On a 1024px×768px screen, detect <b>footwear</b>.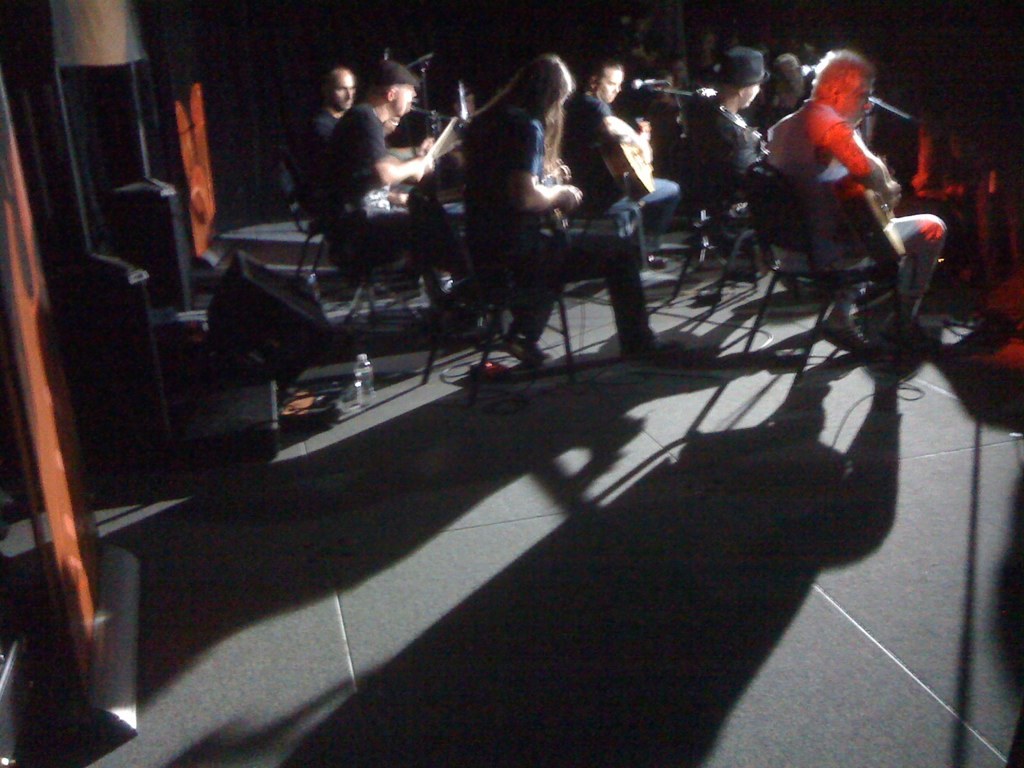
821/320/874/361.
